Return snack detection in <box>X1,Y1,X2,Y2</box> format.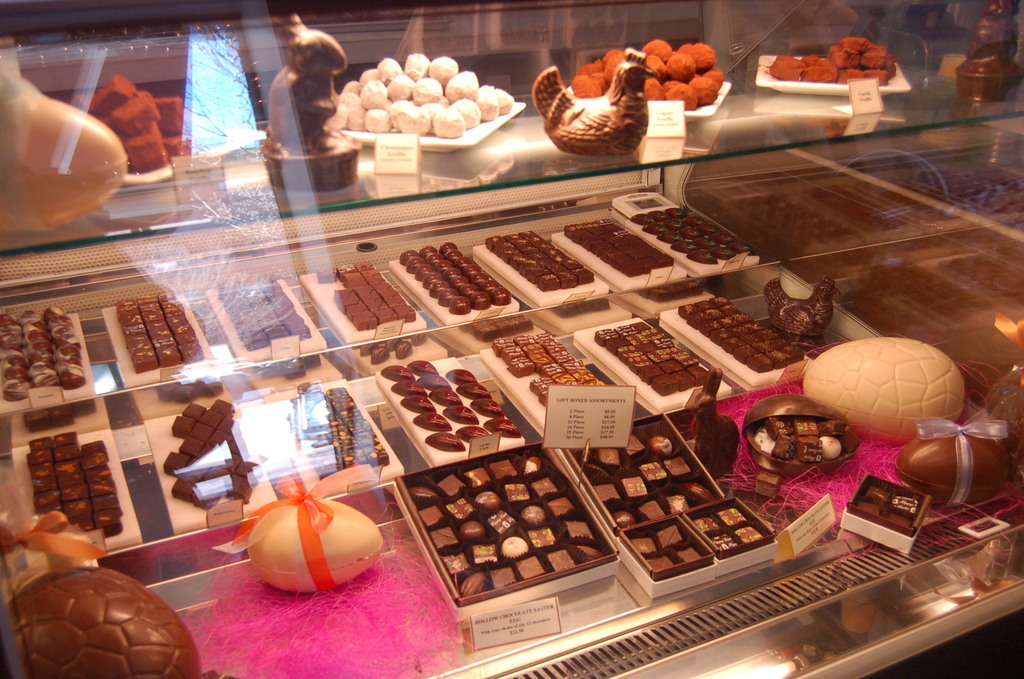
<box>33,471,56,496</box>.
